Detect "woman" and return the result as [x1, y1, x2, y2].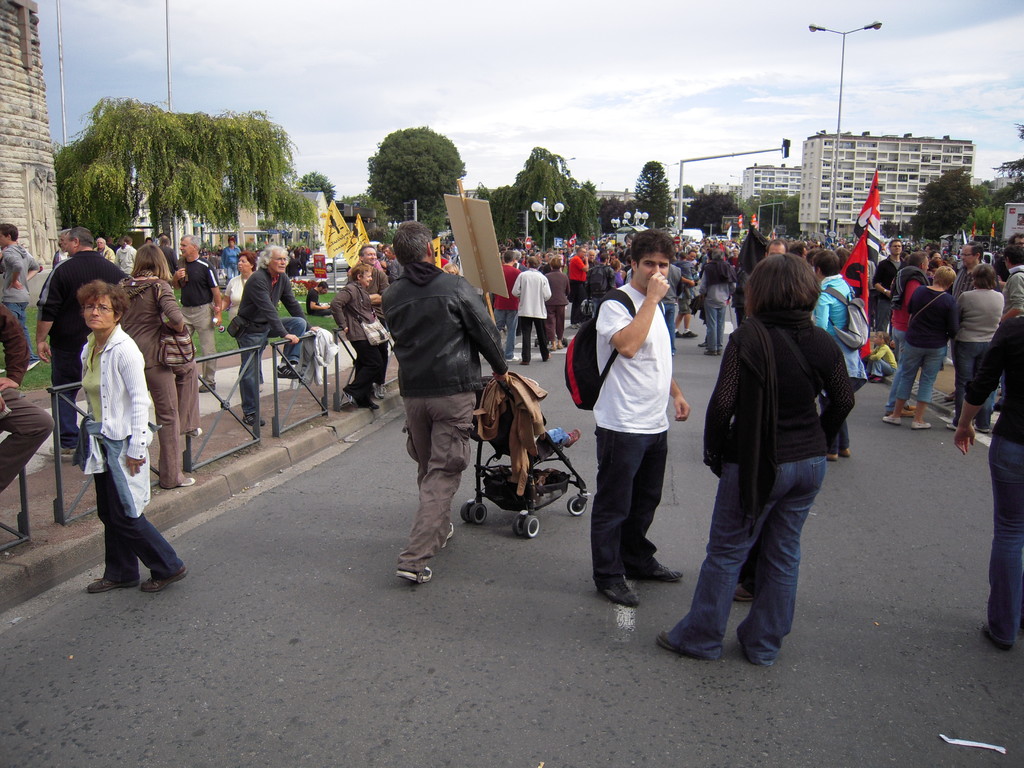
[675, 244, 856, 681].
